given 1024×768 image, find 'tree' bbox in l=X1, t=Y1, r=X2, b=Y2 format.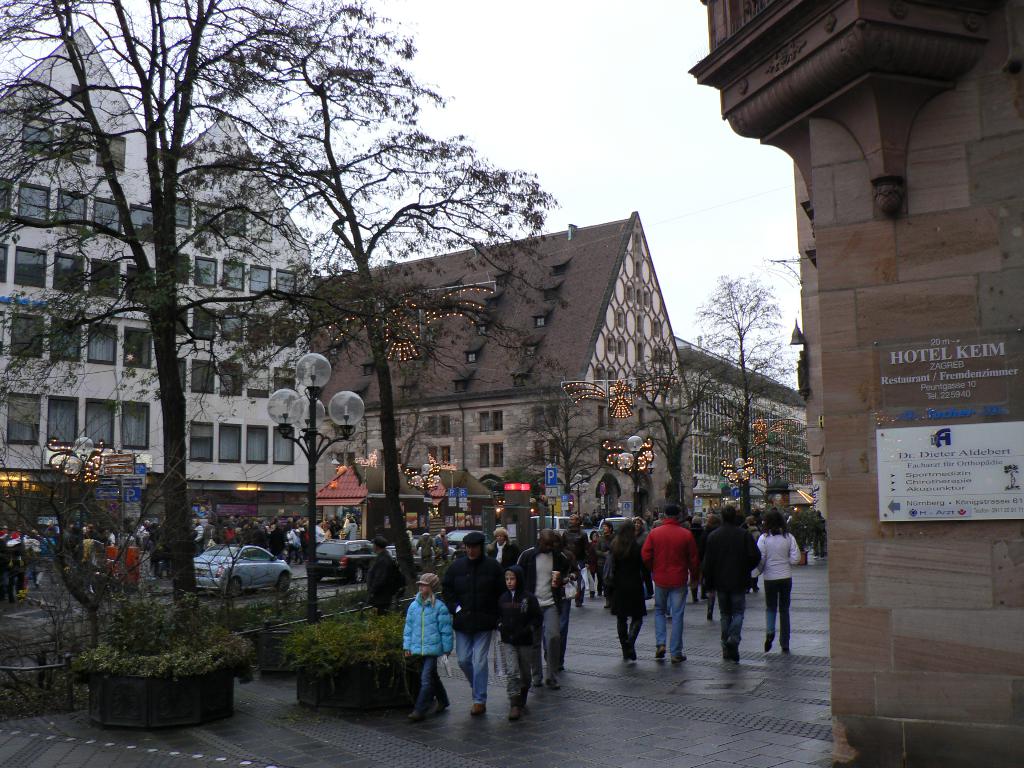
l=500, t=384, r=603, b=528.
